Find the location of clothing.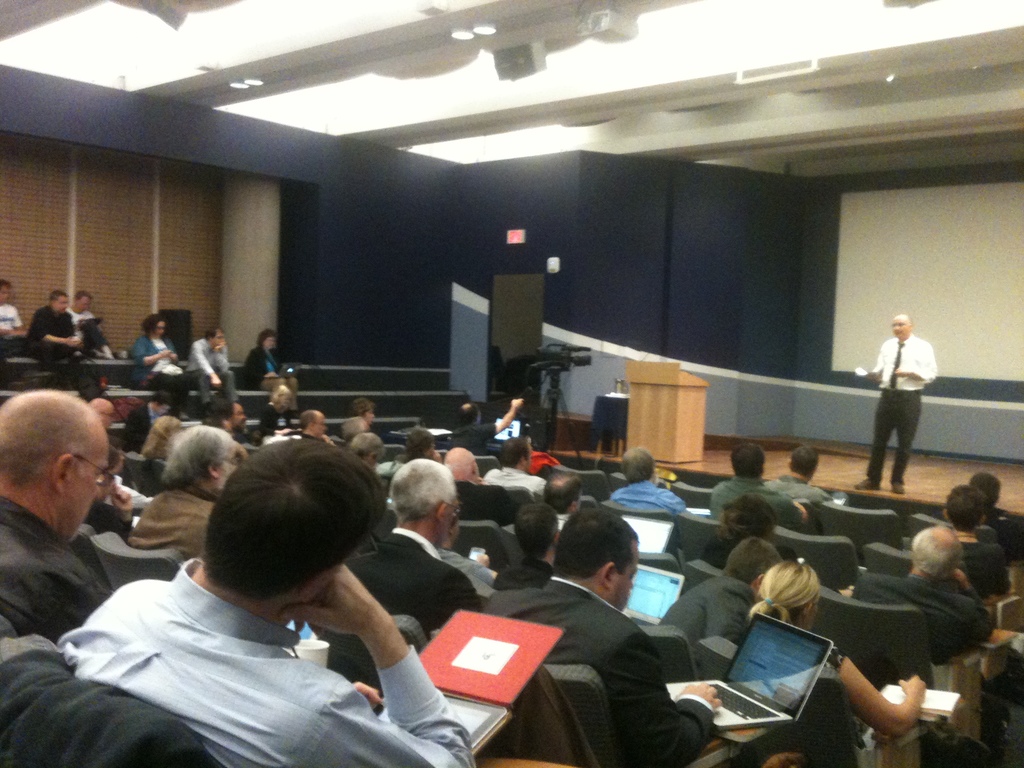
Location: 610, 479, 688, 513.
